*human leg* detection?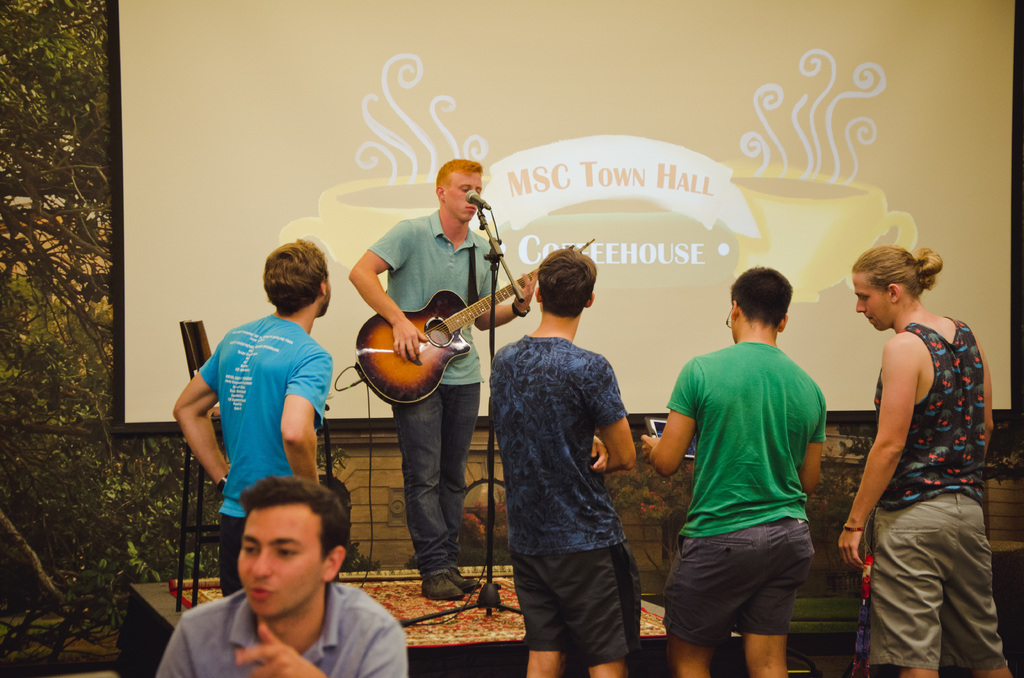
x1=876 y1=481 x2=939 y2=677
